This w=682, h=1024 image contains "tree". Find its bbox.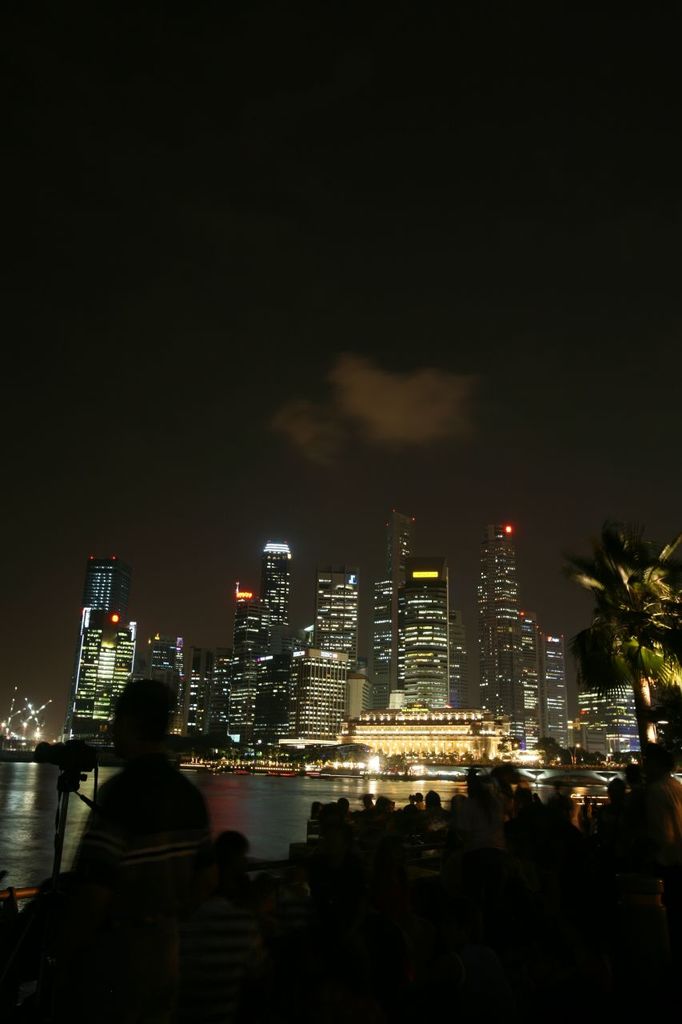
[left=553, top=515, right=671, bottom=758].
